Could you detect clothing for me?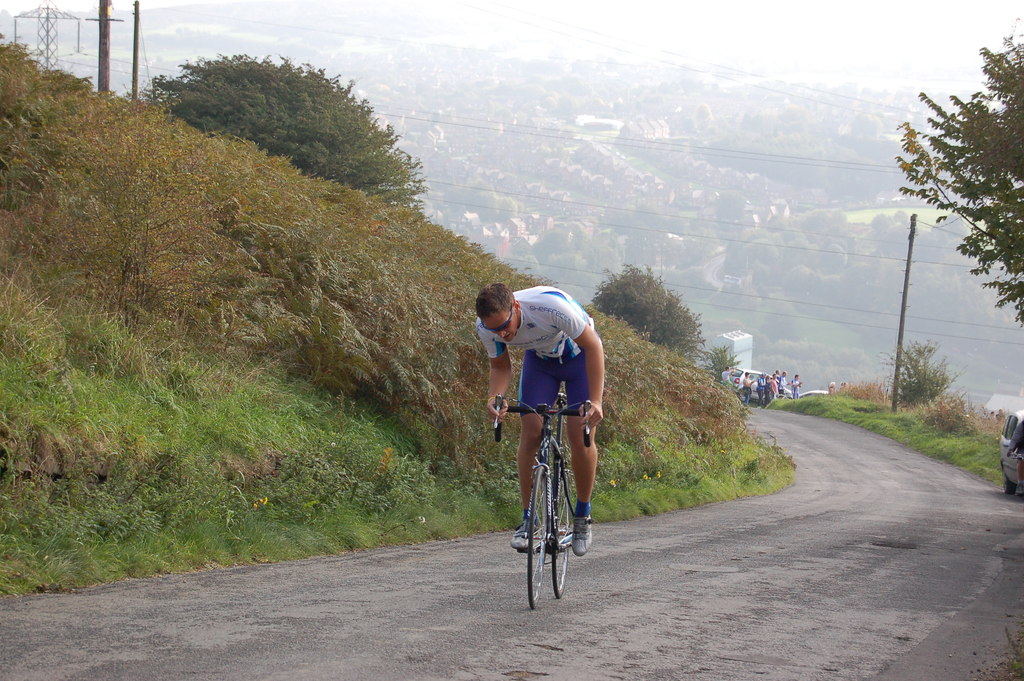
Detection result: 756:375:766:402.
